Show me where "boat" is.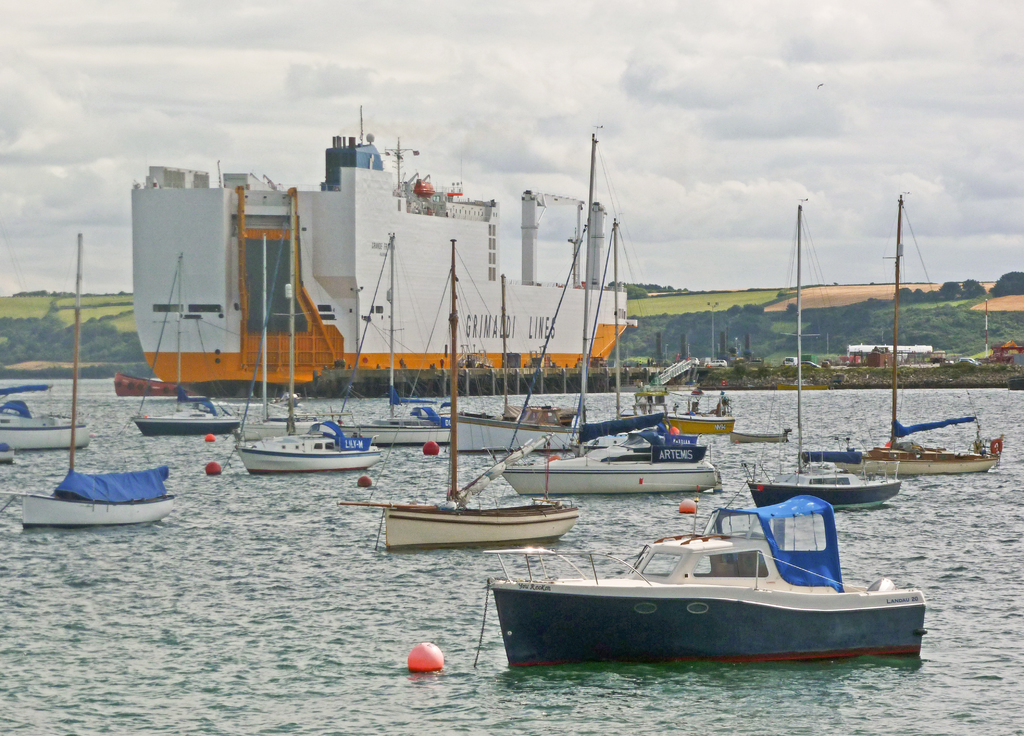
"boat" is at x1=470, y1=473, x2=942, y2=682.
